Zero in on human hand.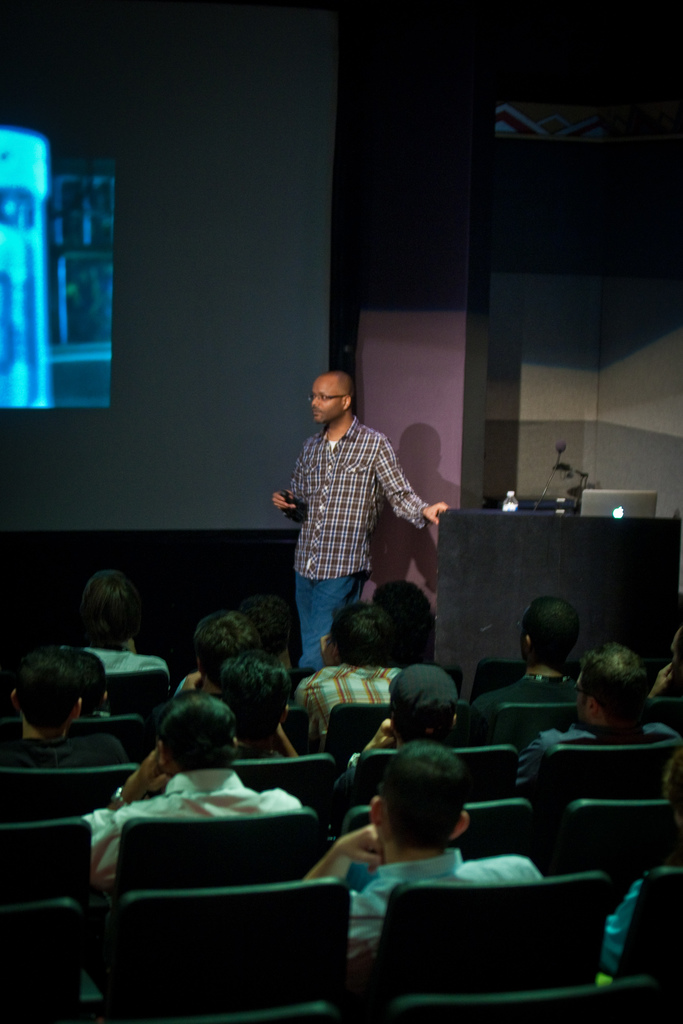
Zeroed in: x1=374 y1=713 x2=397 y2=746.
